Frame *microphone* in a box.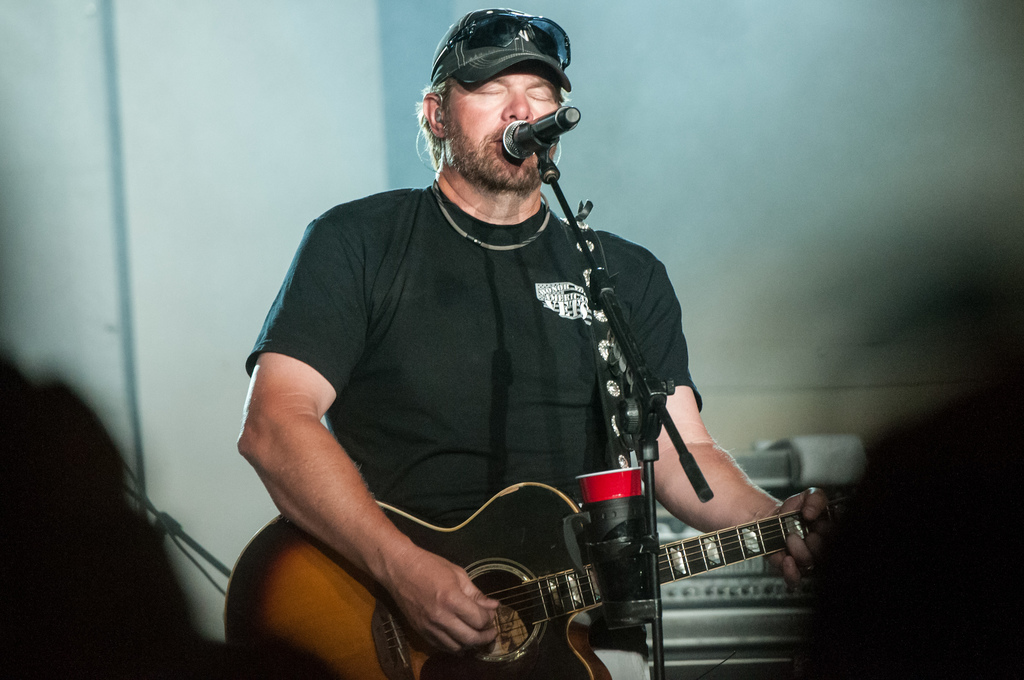
(x1=503, y1=103, x2=579, y2=158).
